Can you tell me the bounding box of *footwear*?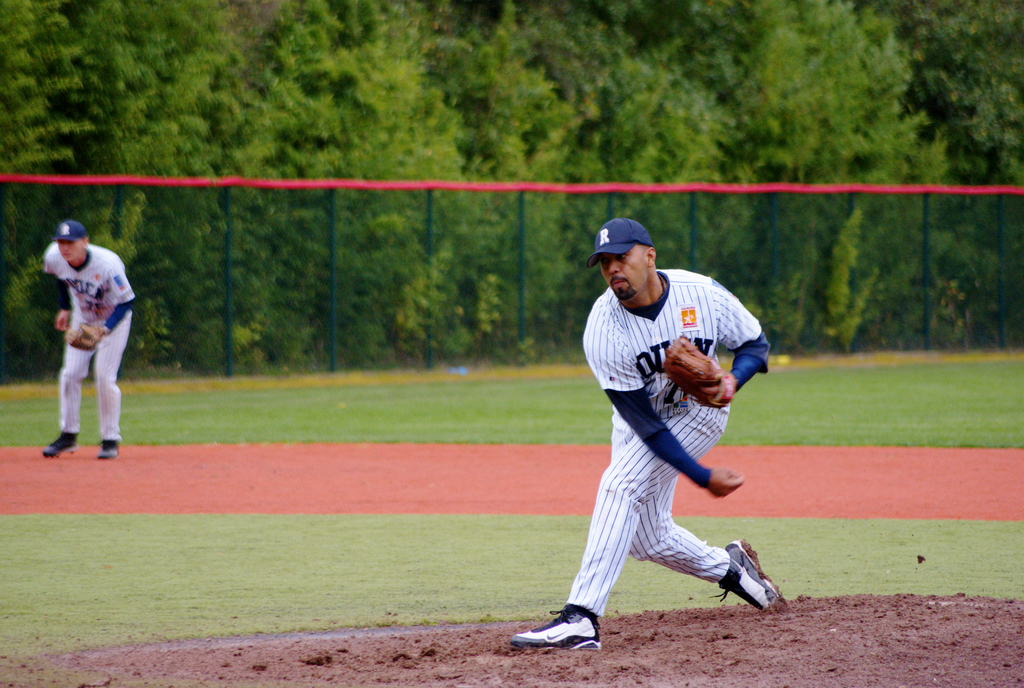
[x1=43, y1=433, x2=76, y2=458].
